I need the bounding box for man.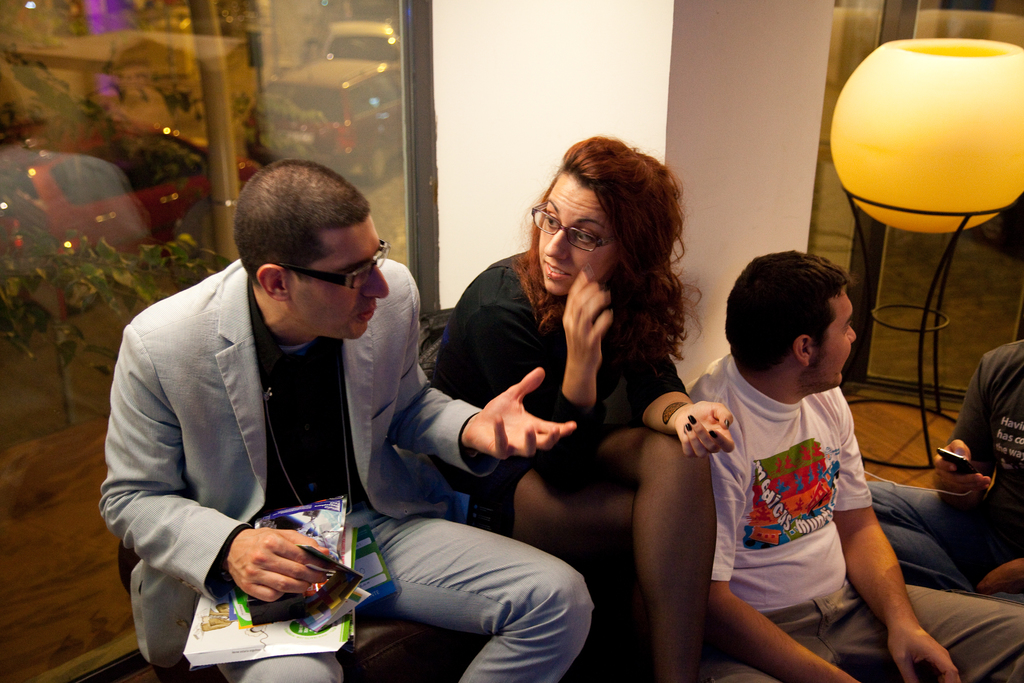
Here it is: box=[868, 344, 1023, 593].
